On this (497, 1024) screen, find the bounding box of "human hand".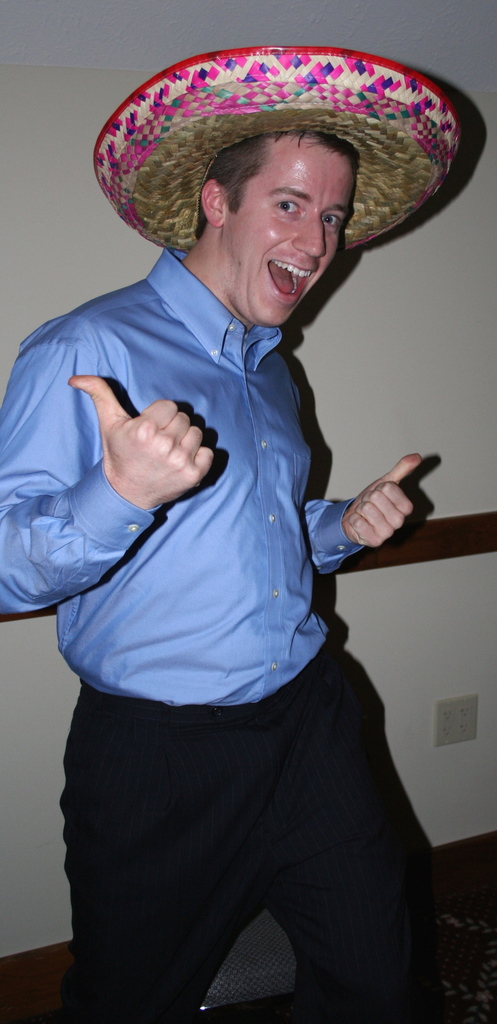
Bounding box: <bbox>68, 371, 220, 506</bbox>.
